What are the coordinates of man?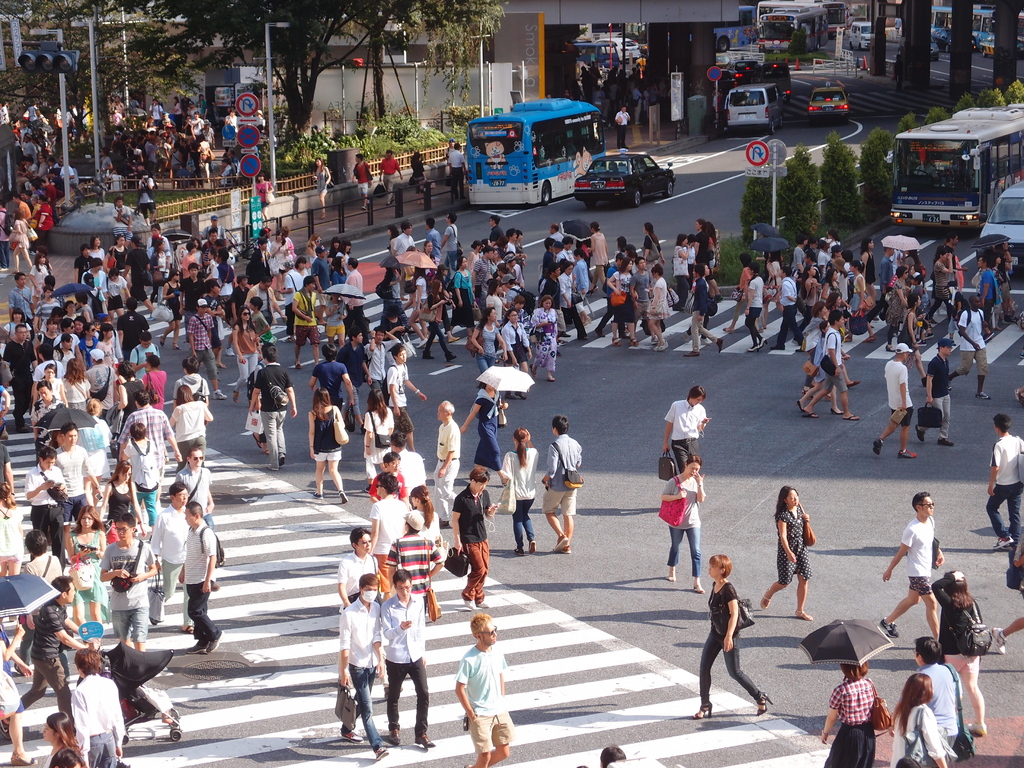
l=138, t=172, r=155, b=205.
